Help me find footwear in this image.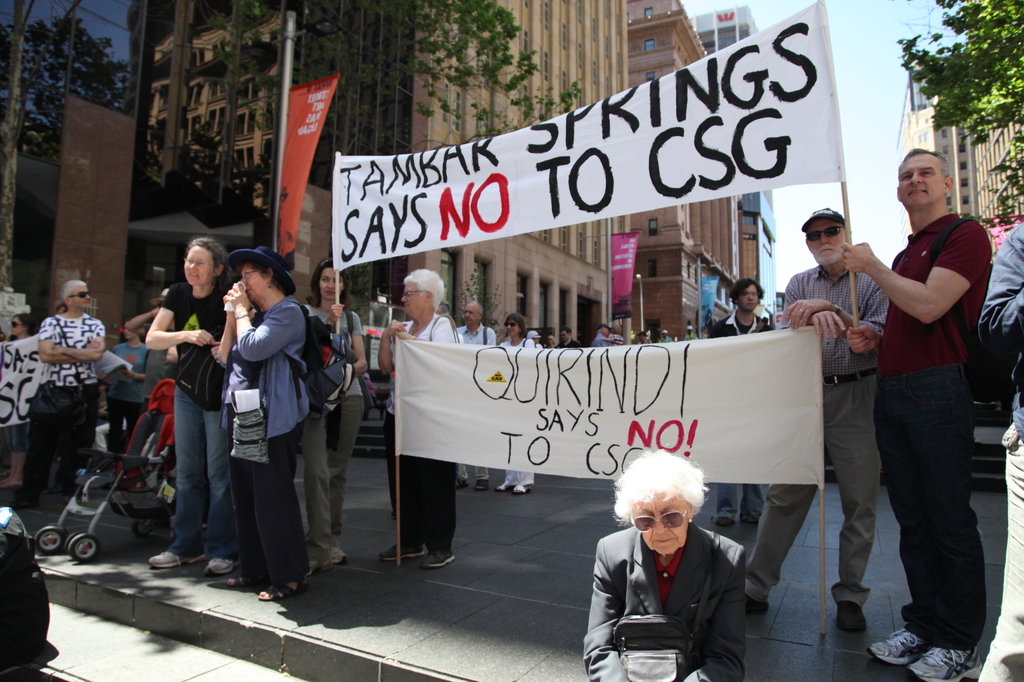
Found it: <region>255, 580, 309, 599</region>.
